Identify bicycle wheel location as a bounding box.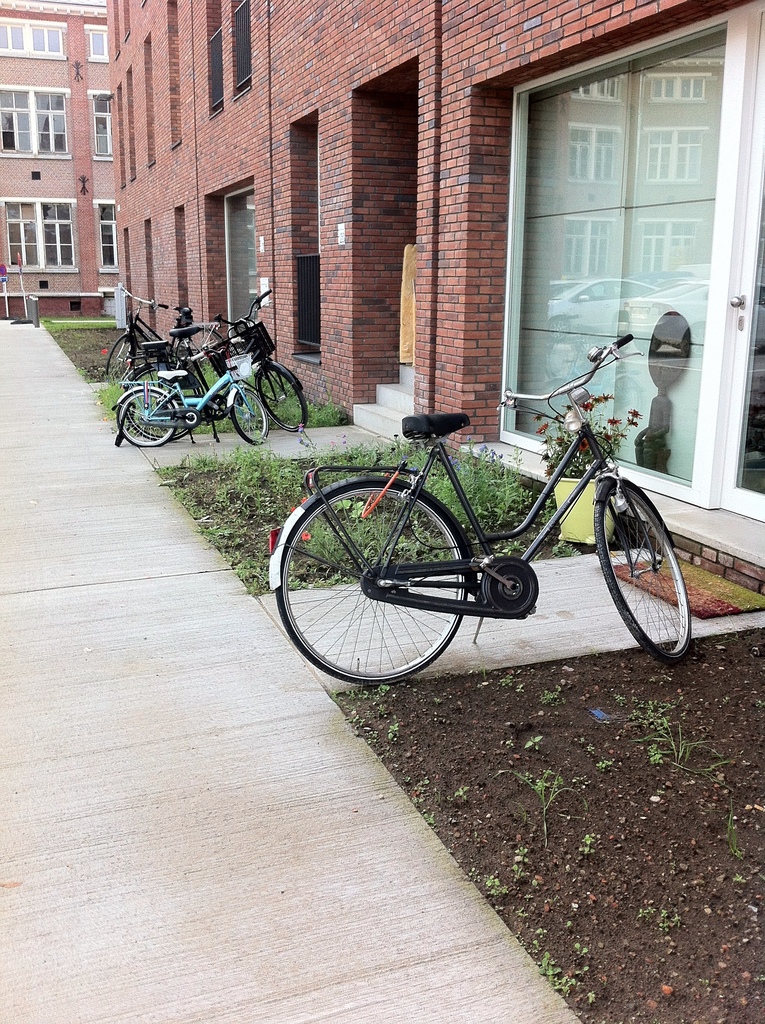
(left=275, top=477, right=472, bottom=691).
